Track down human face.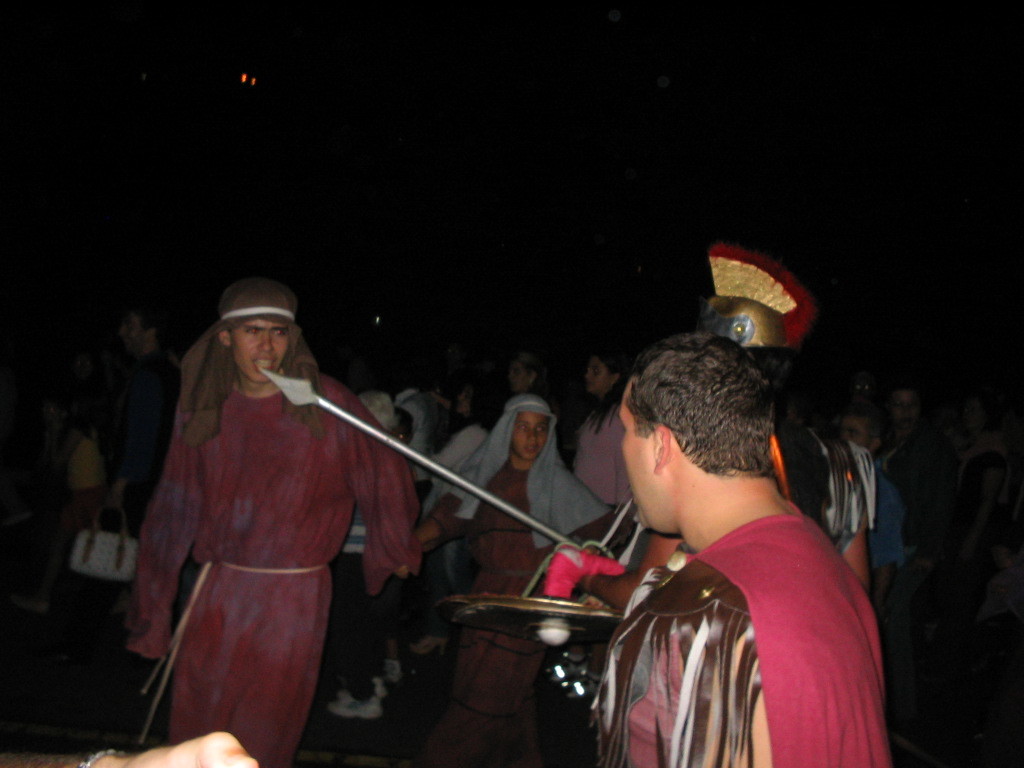
Tracked to 614, 383, 660, 538.
